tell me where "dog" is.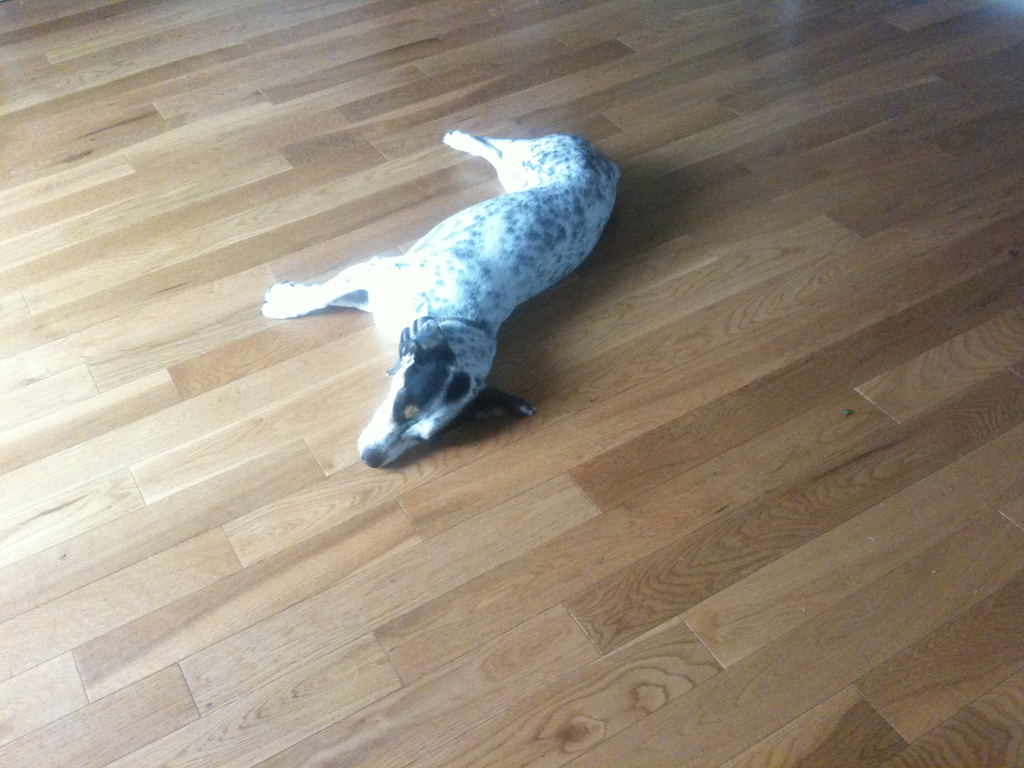
"dog" is at region(260, 128, 625, 470).
